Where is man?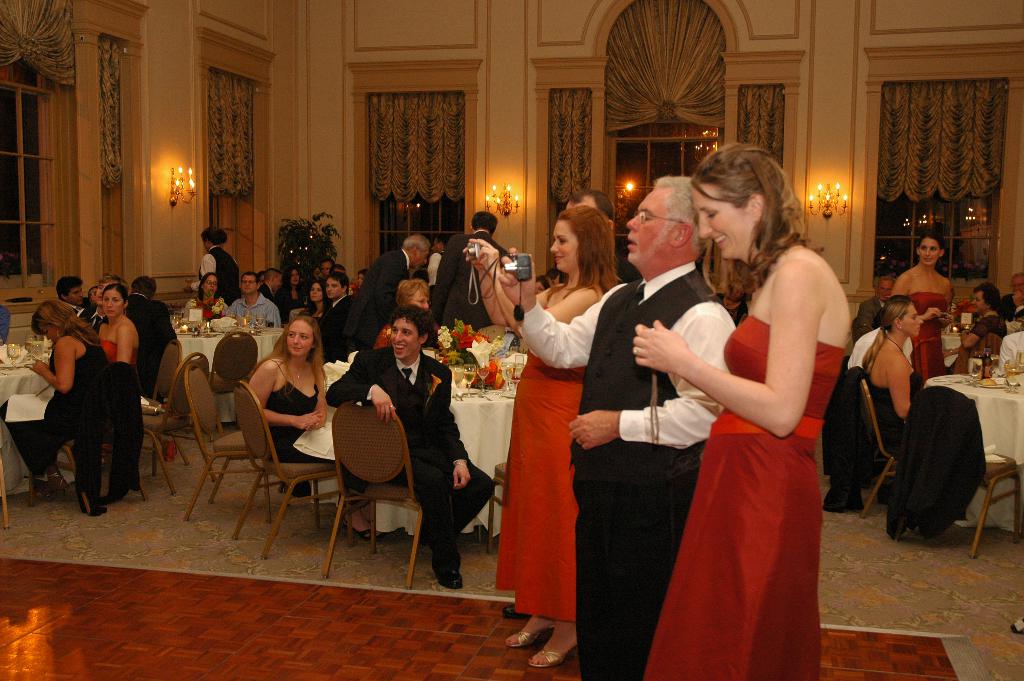
l=341, t=233, r=430, b=349.
